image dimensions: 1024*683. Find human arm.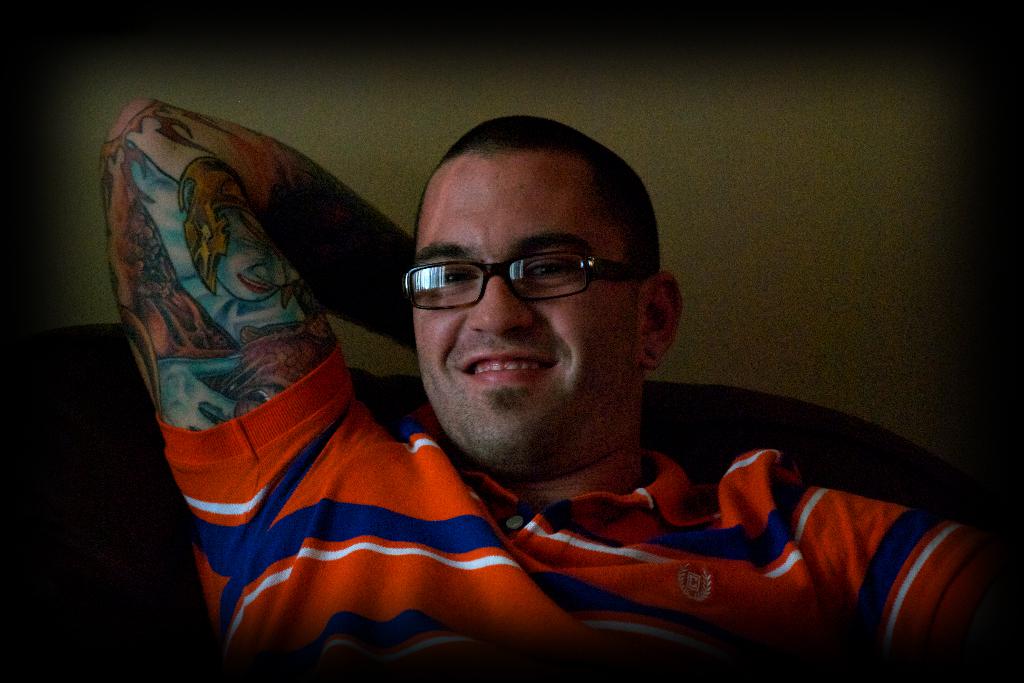
select_region(95, 173, 408, 571).
